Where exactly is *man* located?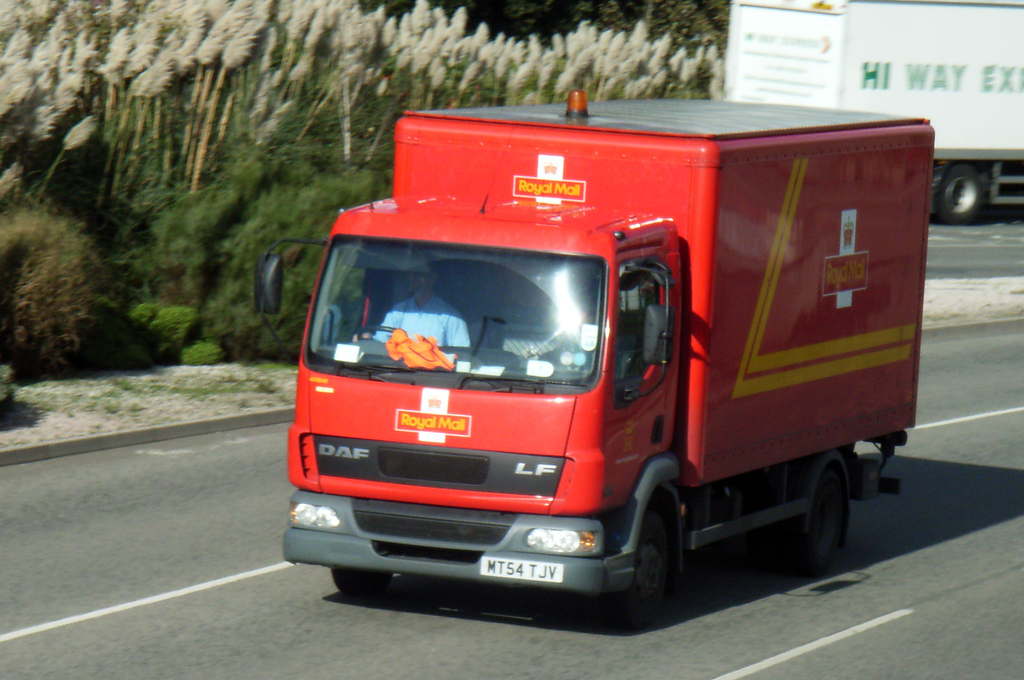
Its bounding box is 368 264 467 350.
